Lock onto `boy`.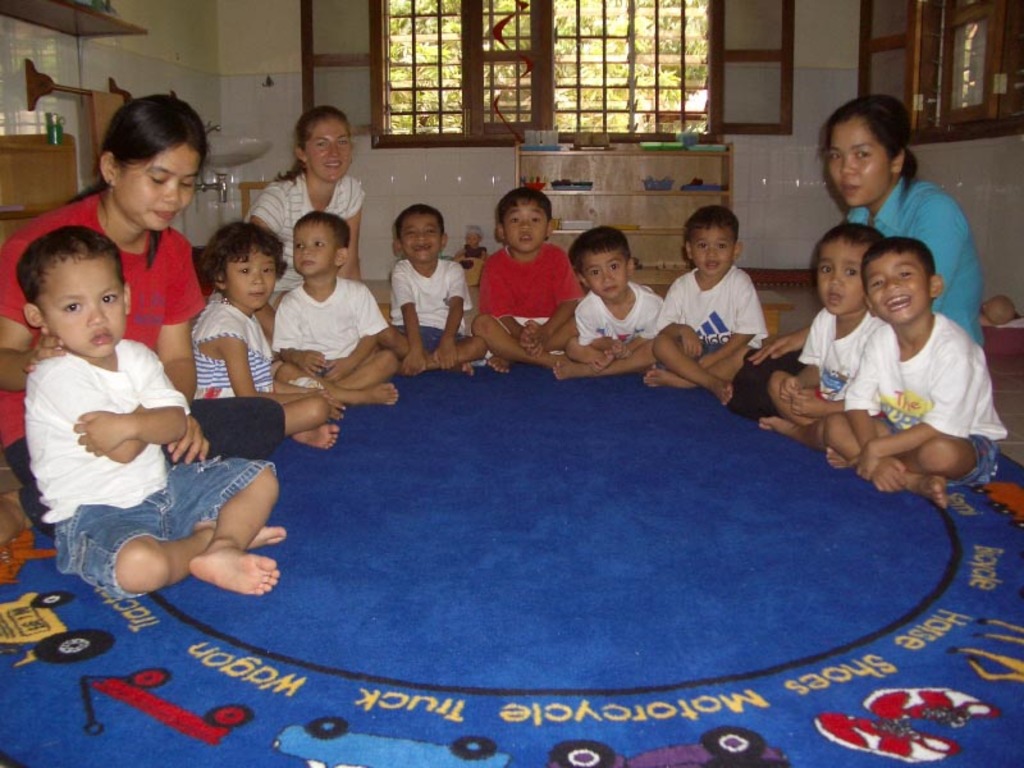
Locked: x1=641, y1=202, x2=768, y2=404.
